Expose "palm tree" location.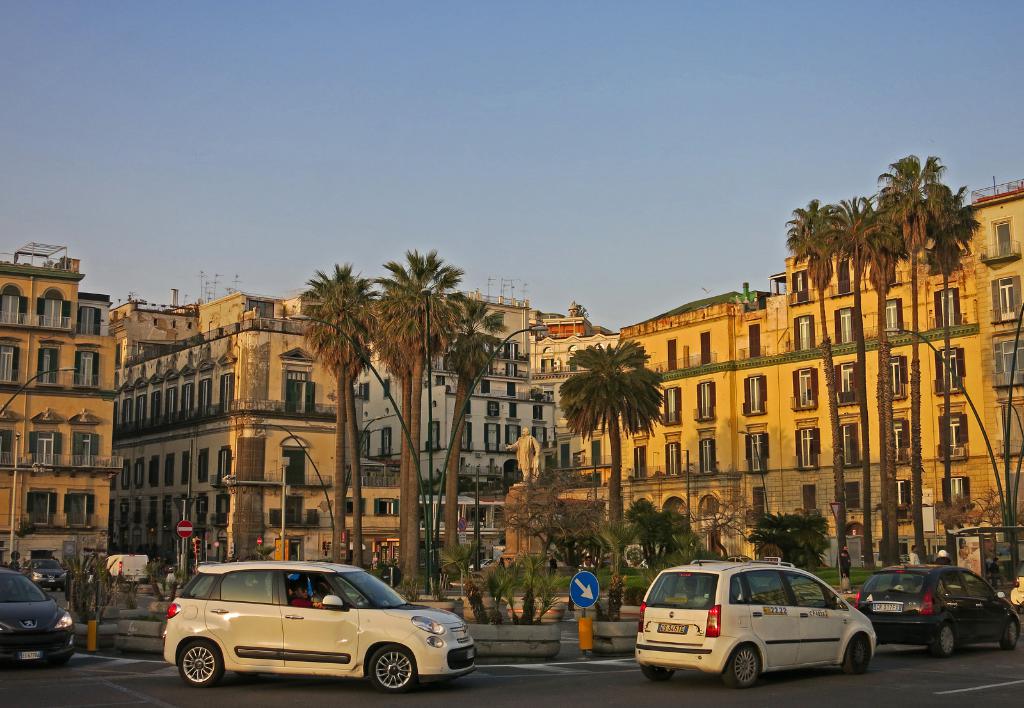
Exposed at bbox=[552, 342, 668, 624].
